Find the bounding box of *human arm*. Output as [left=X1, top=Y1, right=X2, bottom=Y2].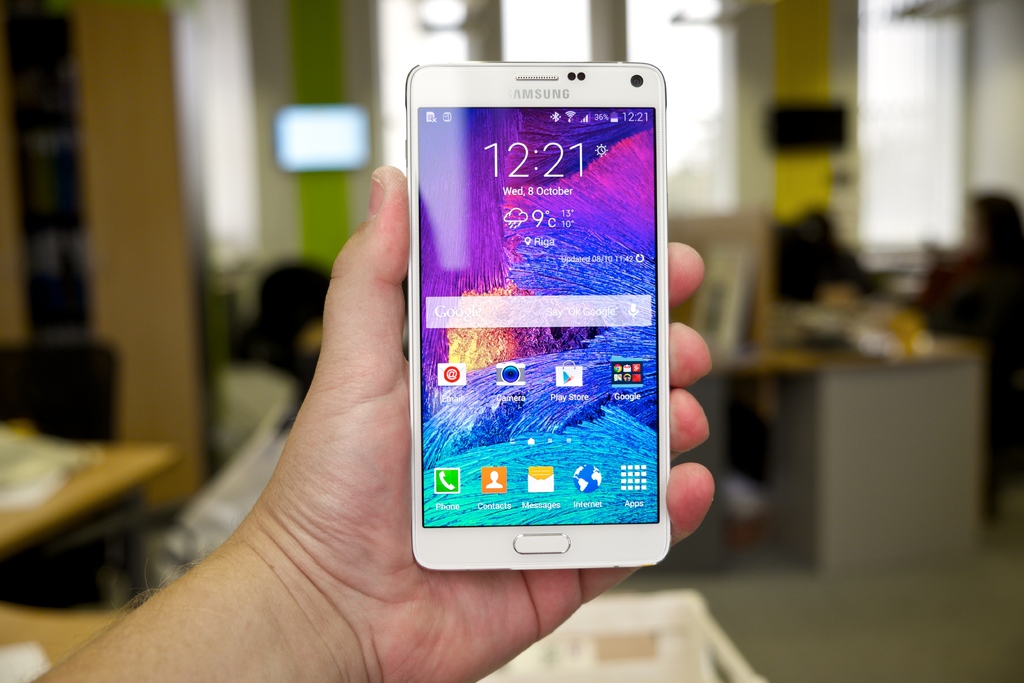
[left=26, top=160, right=713, bottom=682].
